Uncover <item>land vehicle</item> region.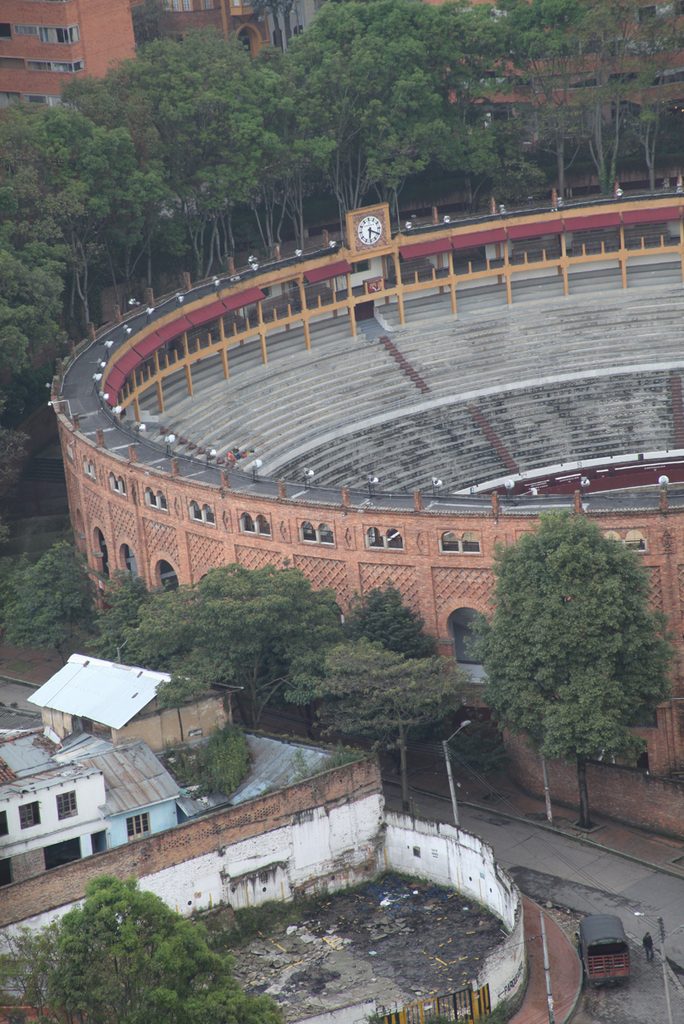
Uncovered: box(572, 912, 628, 985).
